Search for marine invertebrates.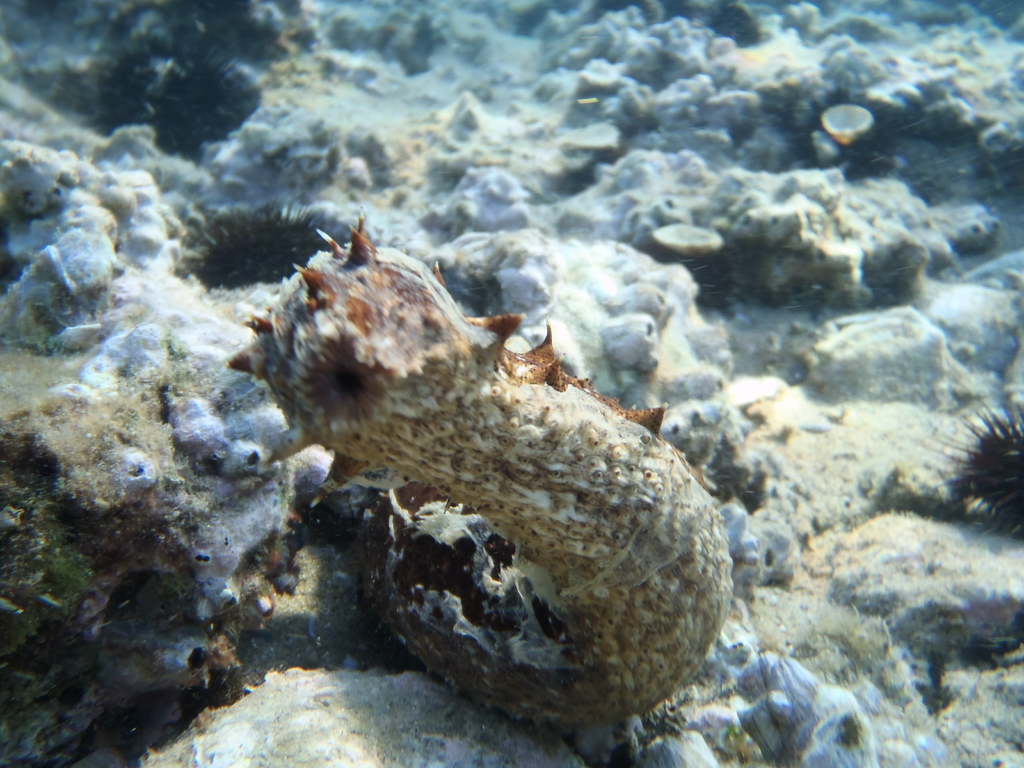
Found at 165, 186, 361, 291.
